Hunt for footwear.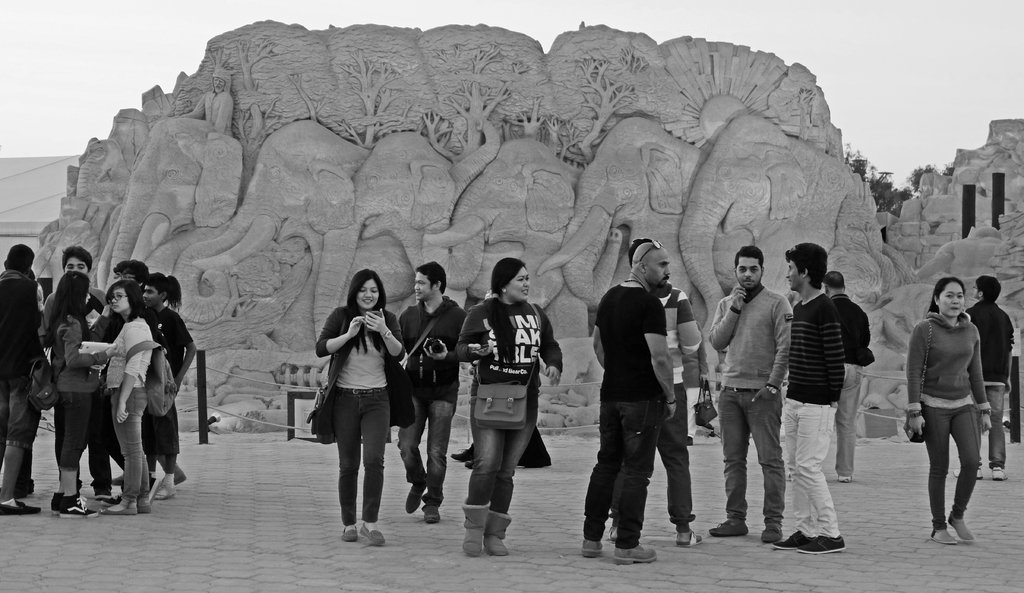
Hunted down at <box>0,496,20,517</box>.
